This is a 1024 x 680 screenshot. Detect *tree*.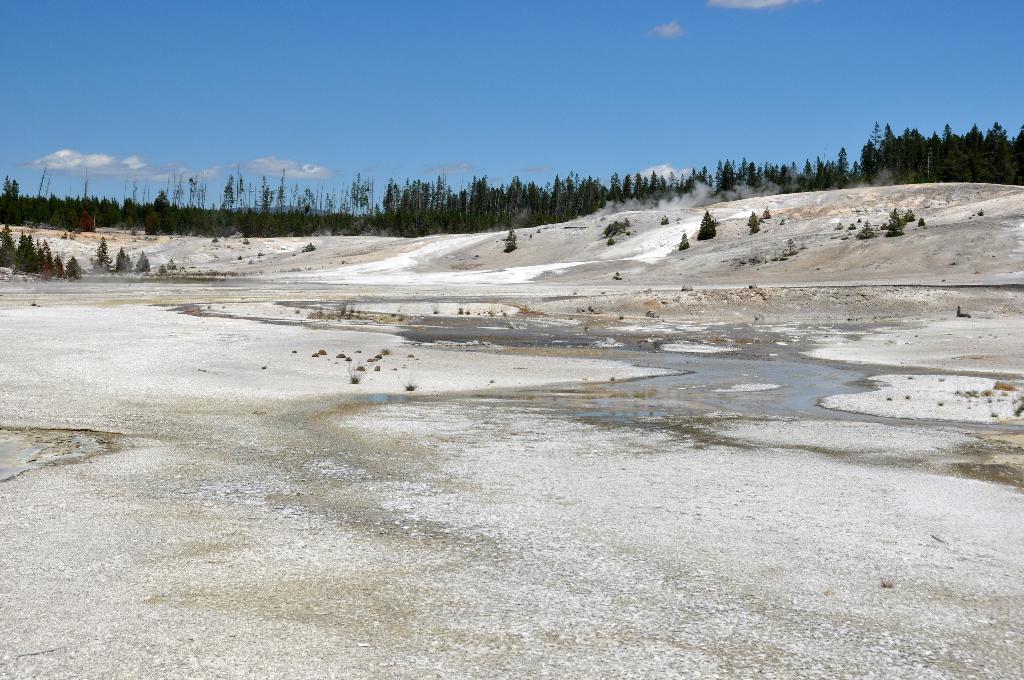
(left=114, top=245, right=134, bottom=271).
